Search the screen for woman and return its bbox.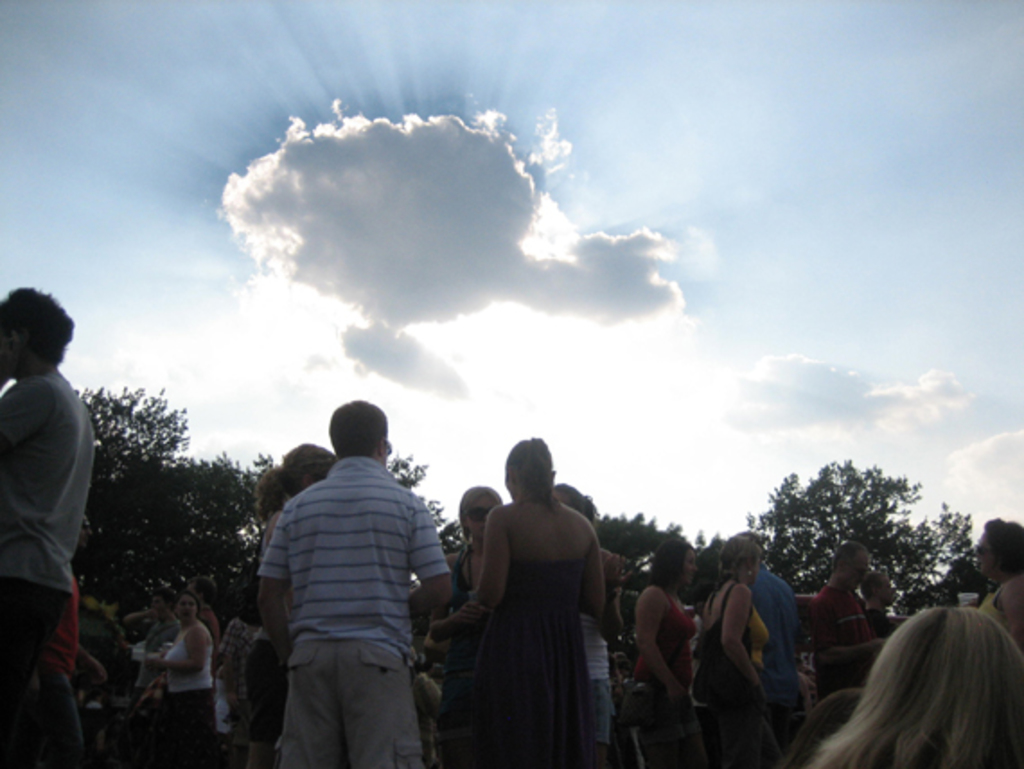
Found: <bbox>803, 609, 1020, 765</bbox>.
